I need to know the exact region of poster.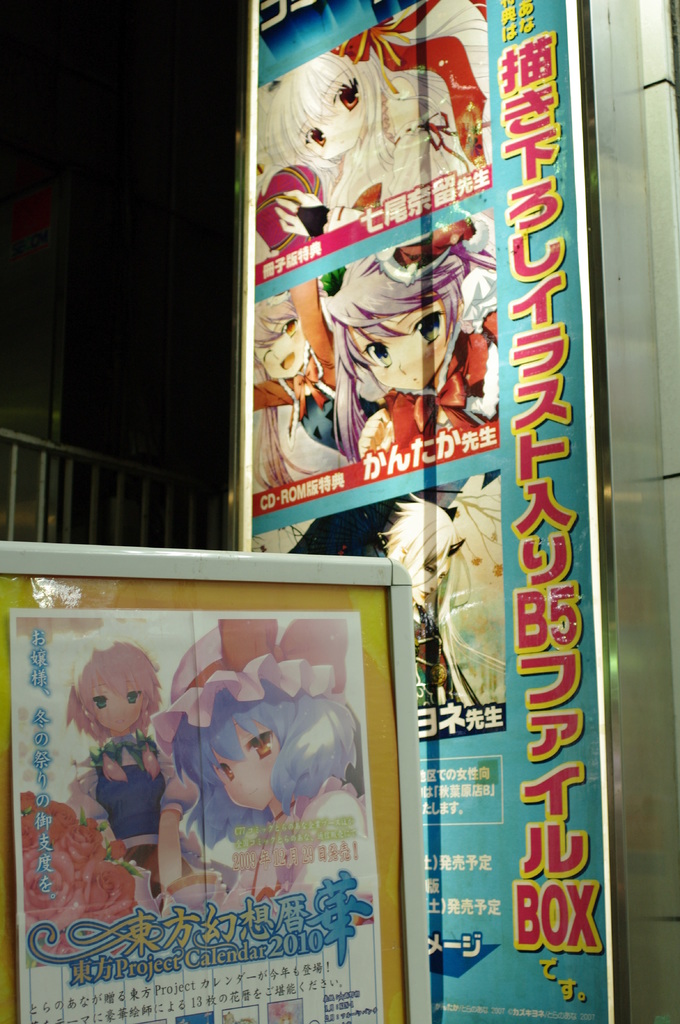
Region: (3,577,411,1023).
